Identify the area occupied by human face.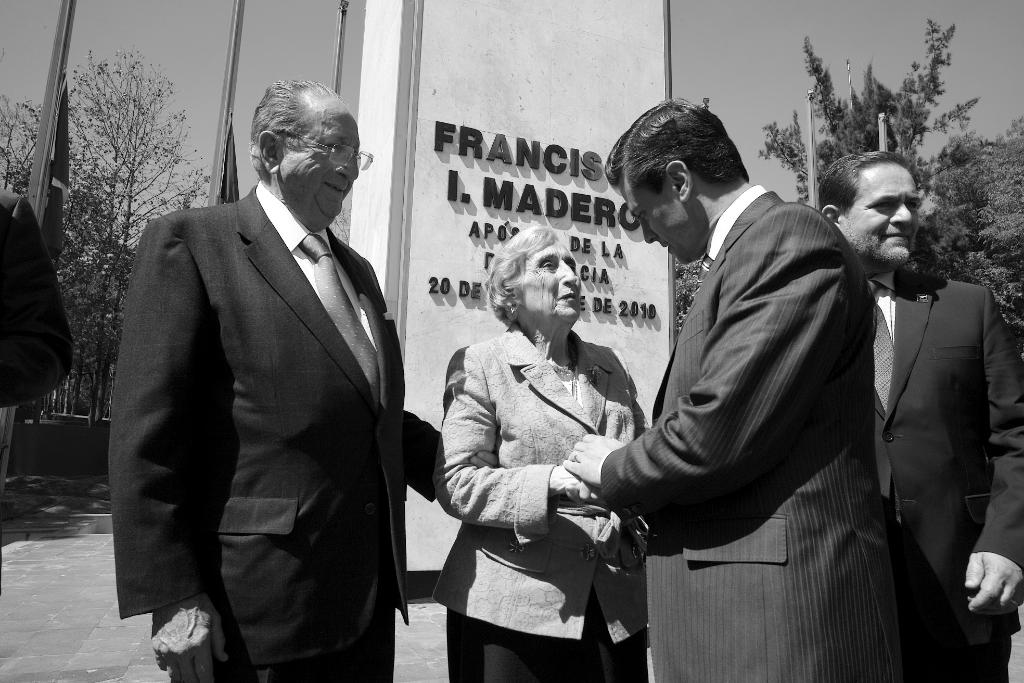
Area: bbox=[842, 158, 920, 268].
